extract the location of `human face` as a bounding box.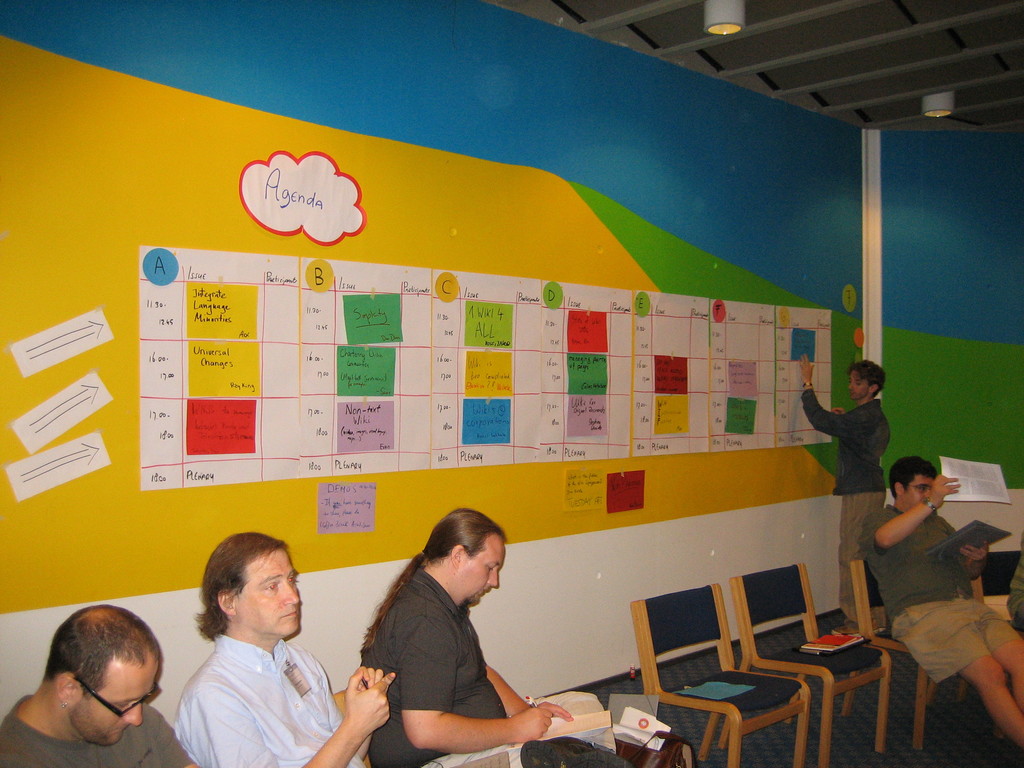
box(911, 467, 936, 507).
